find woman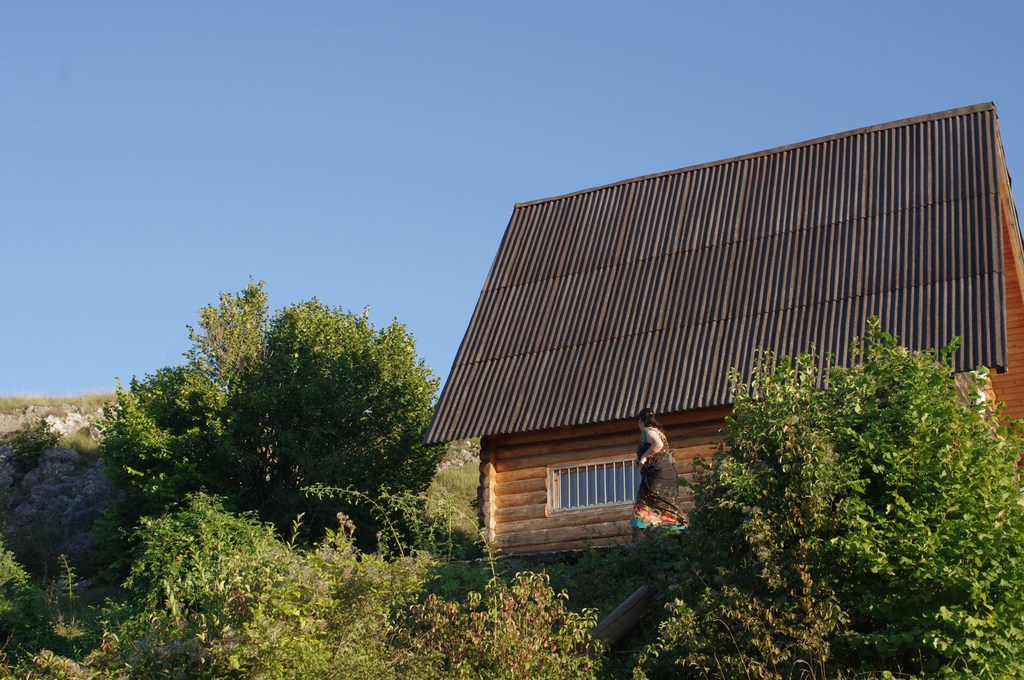
box=[632, 406, 686, 543]
